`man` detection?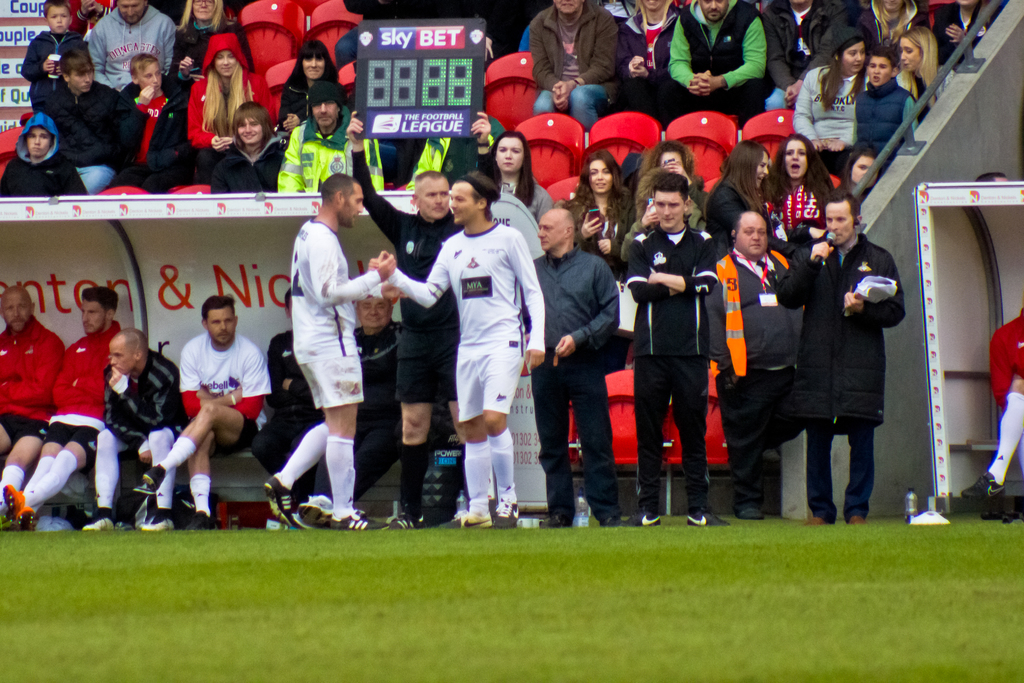
bbox(521, 0, 619, 127)
